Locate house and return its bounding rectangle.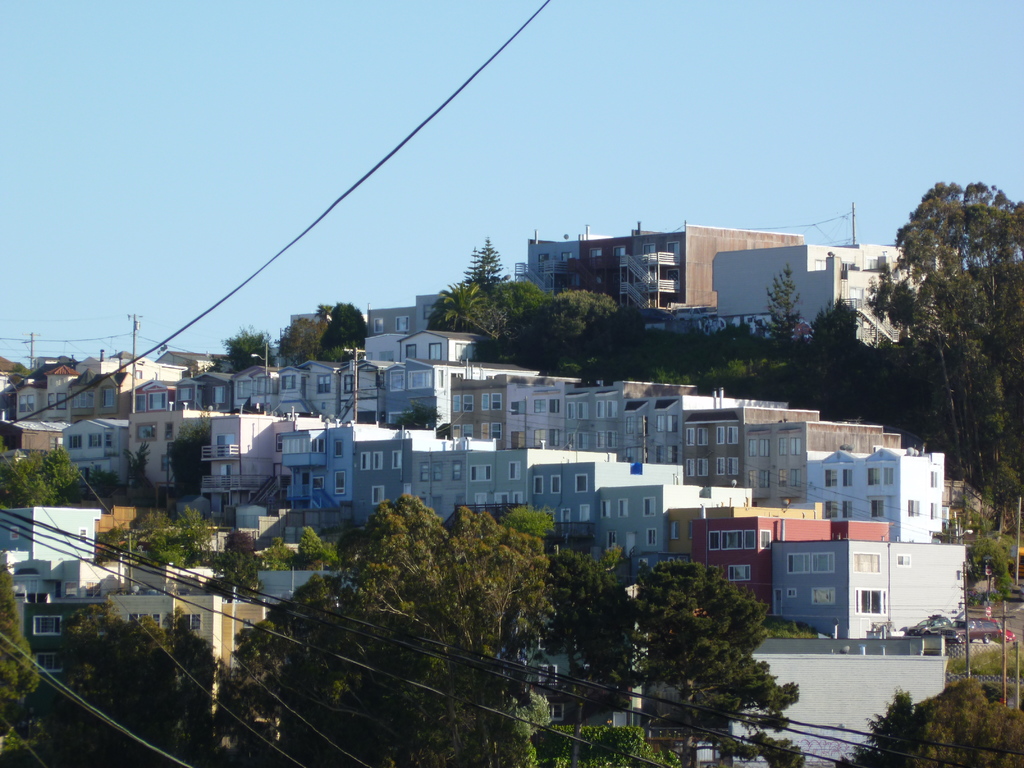
bbox=[118, 359, 180, 392].
